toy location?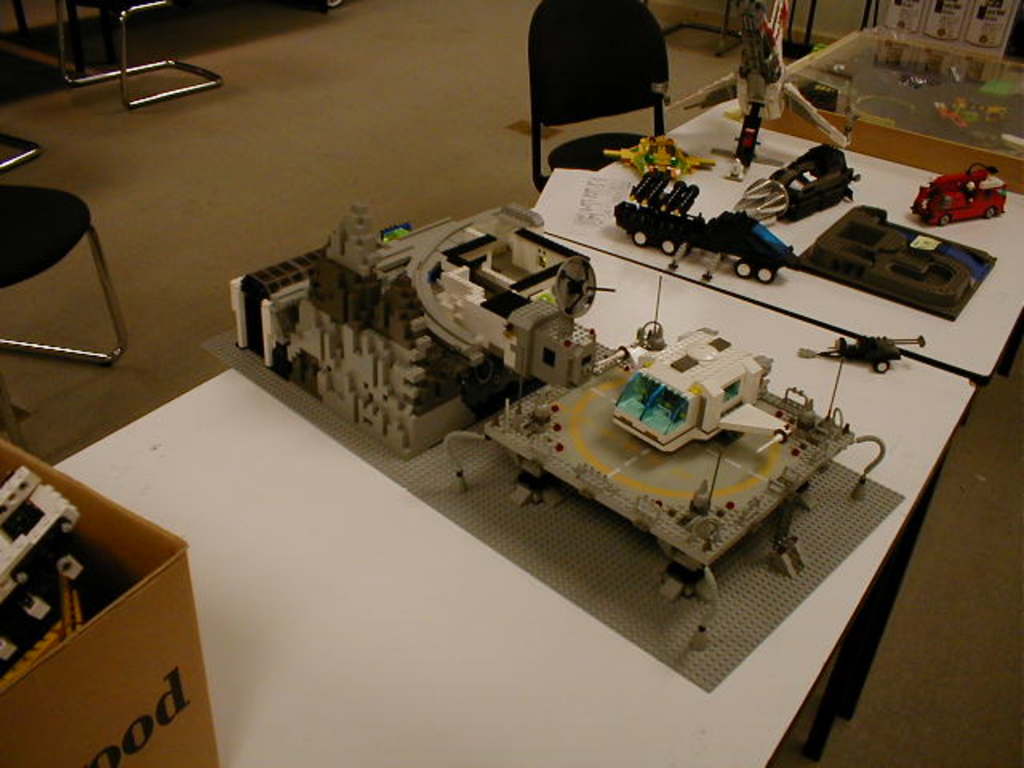
<box>603,133,717,179</box>
